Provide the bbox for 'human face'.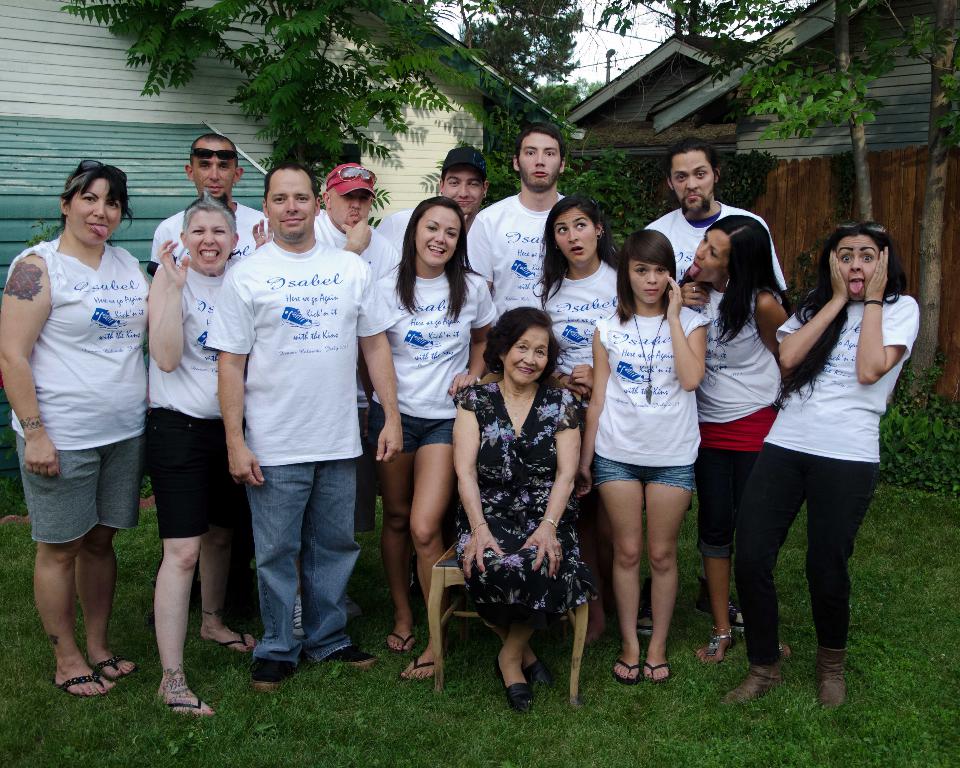
box(189, 212, 229, 280).
